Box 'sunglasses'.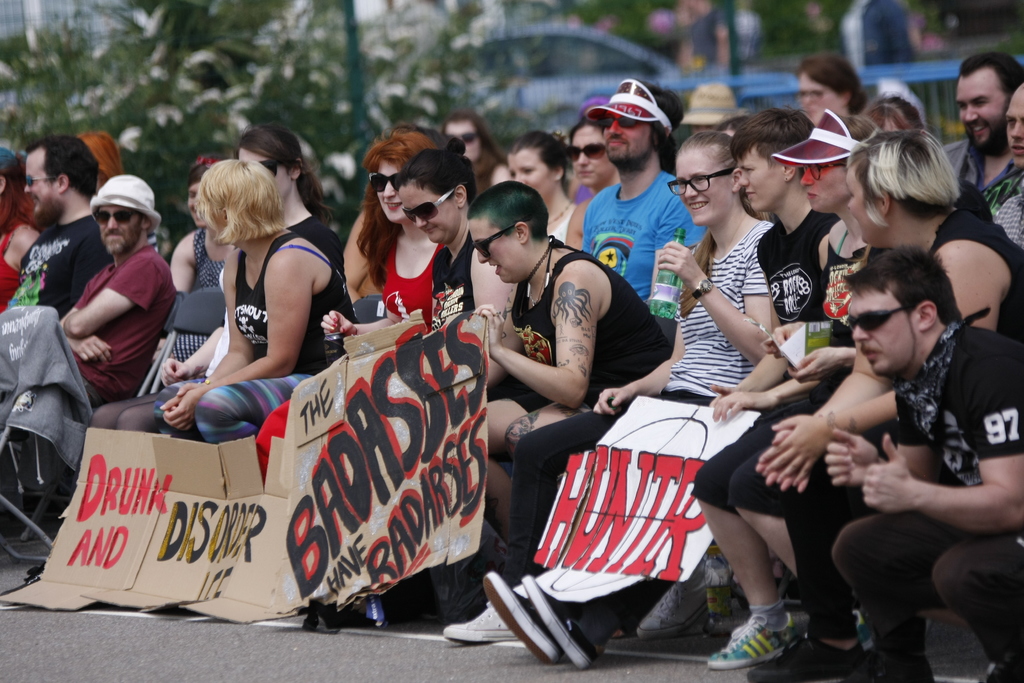
371, 174, 399, 197.
